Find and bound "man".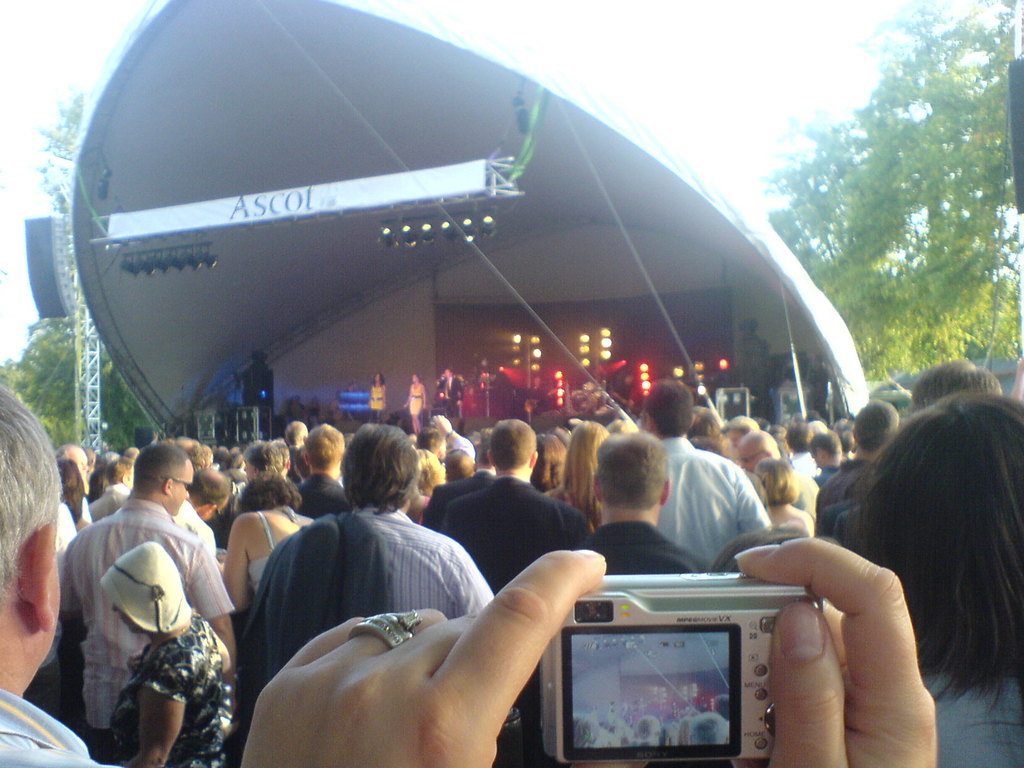
Bound: {"left": 714, "top": 412, "right": 762, "bottom": 441}.
